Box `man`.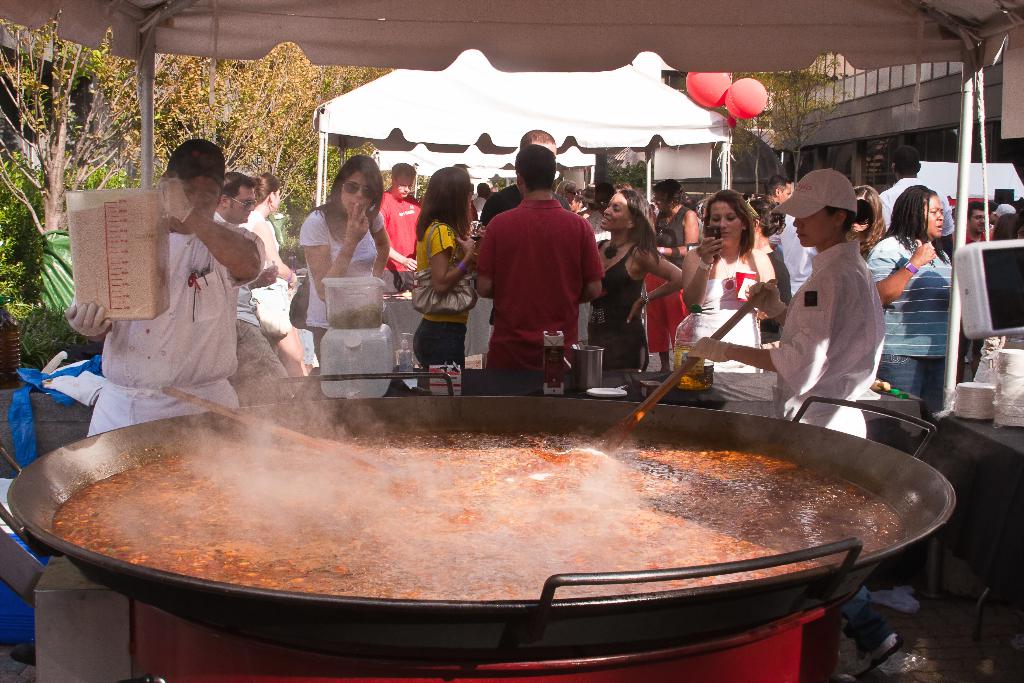
240, 174, 315, 379.
